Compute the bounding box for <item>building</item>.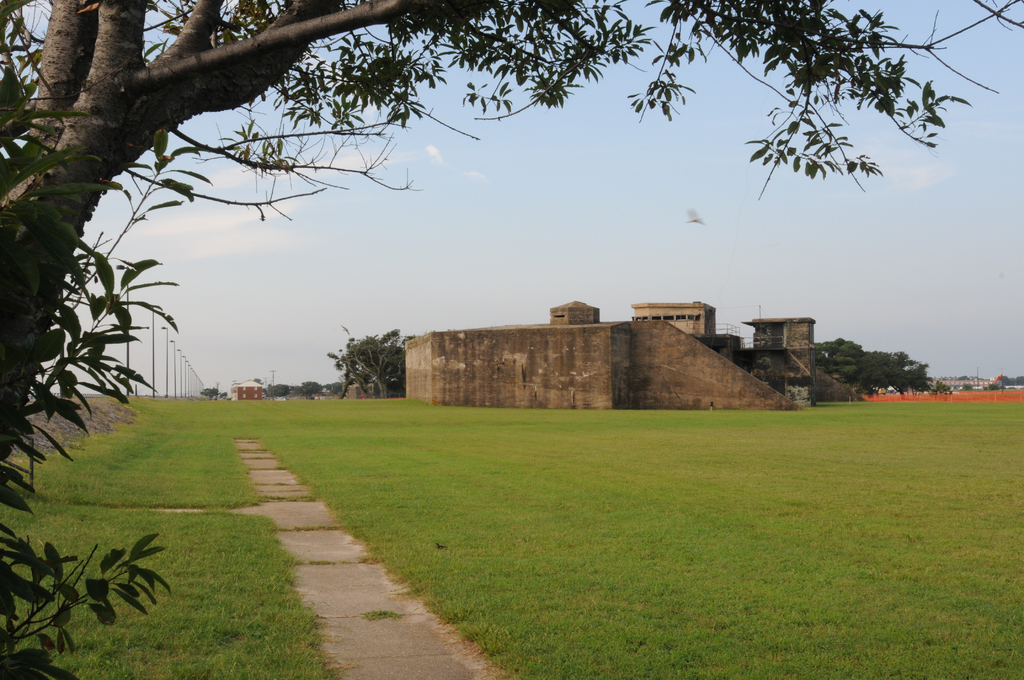
[x1=377, y1=299, x2=751, y2=405].
